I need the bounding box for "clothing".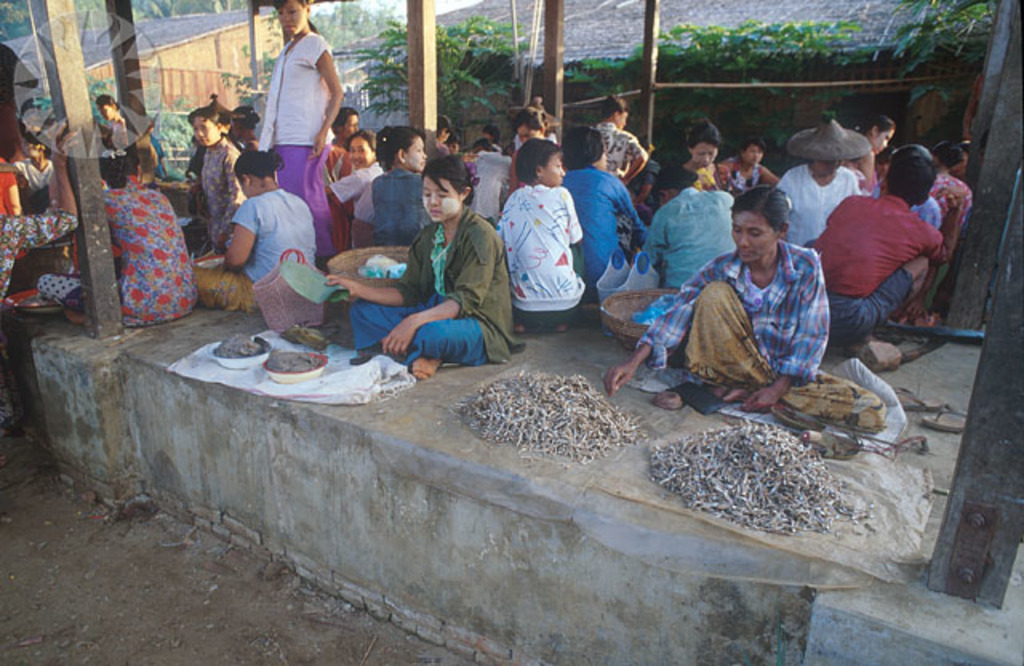
Here it is: l=774, t=163, r=858, b=251.
